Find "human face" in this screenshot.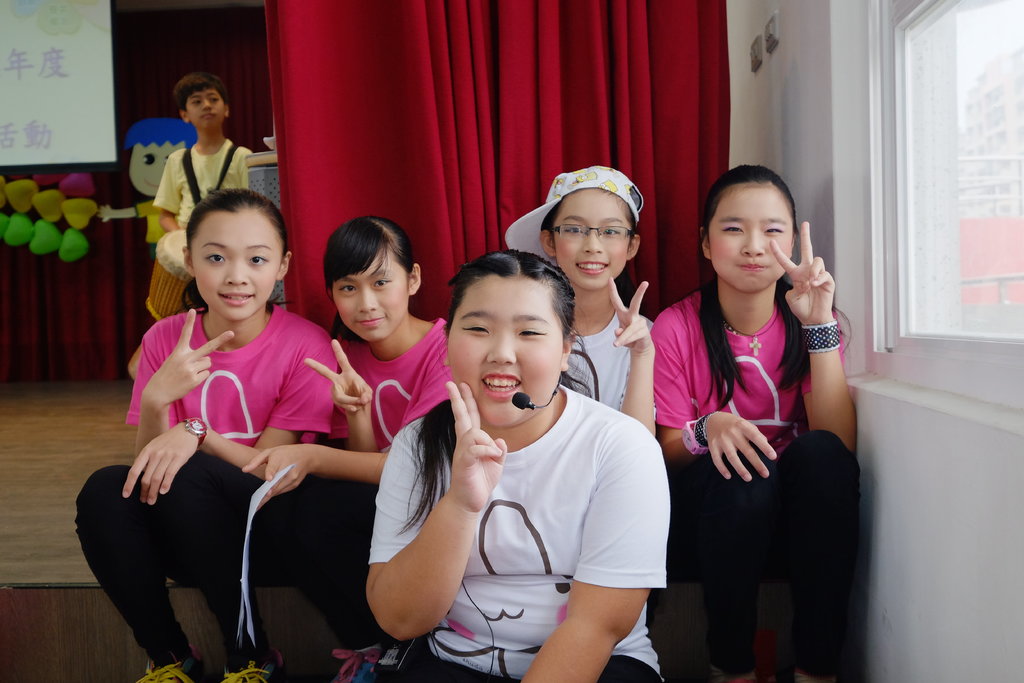
The bounding box for "human face" is x1=194, y1=207, x2=276, y2=320.
